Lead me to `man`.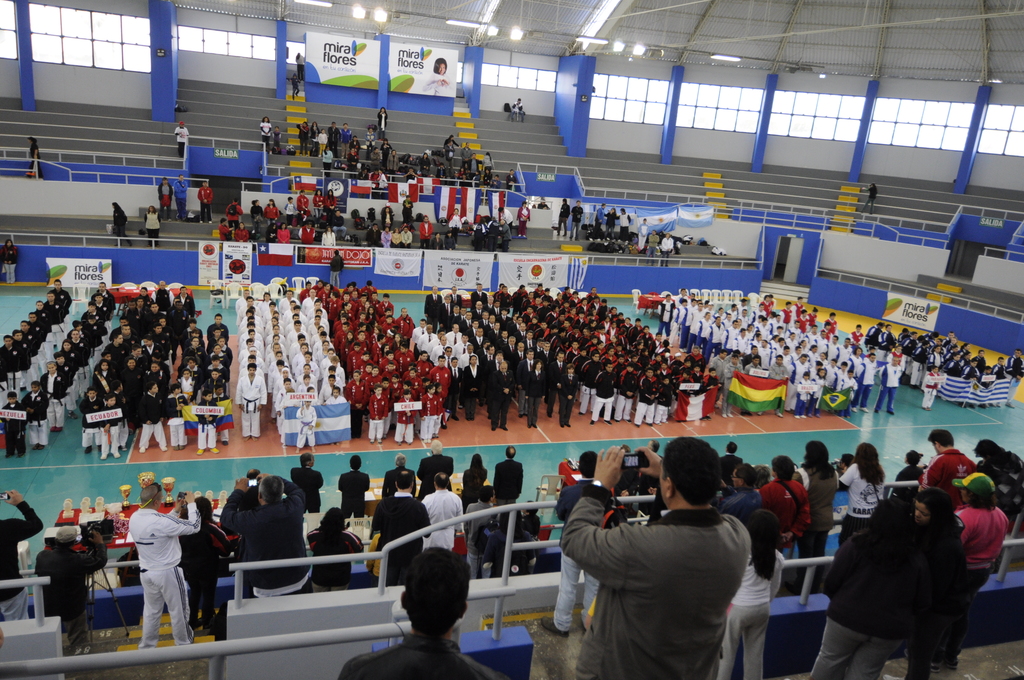
Lead to [left=33, top=523, right=109, bottom=647].
